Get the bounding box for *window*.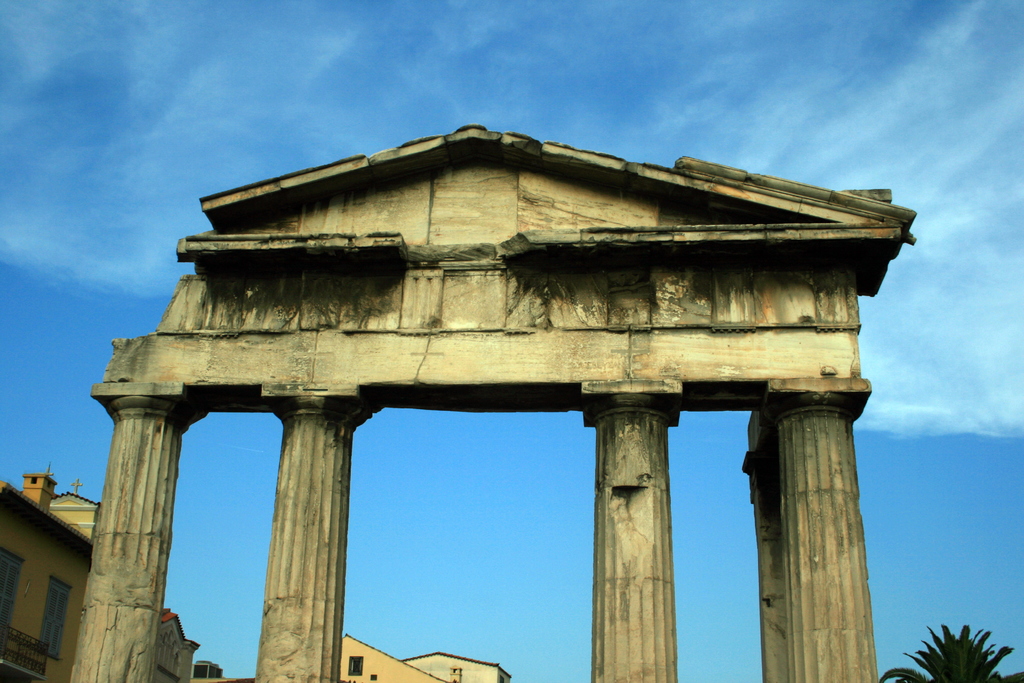
(41,585,71,655).
